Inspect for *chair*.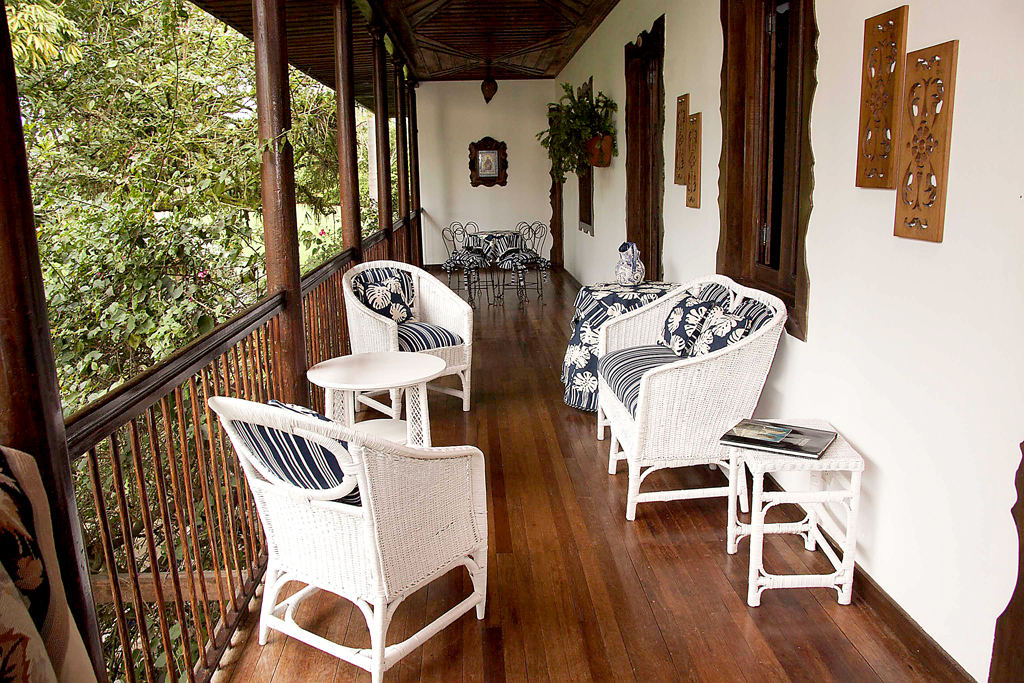
Inspection: (437, 227, 481, 300).
